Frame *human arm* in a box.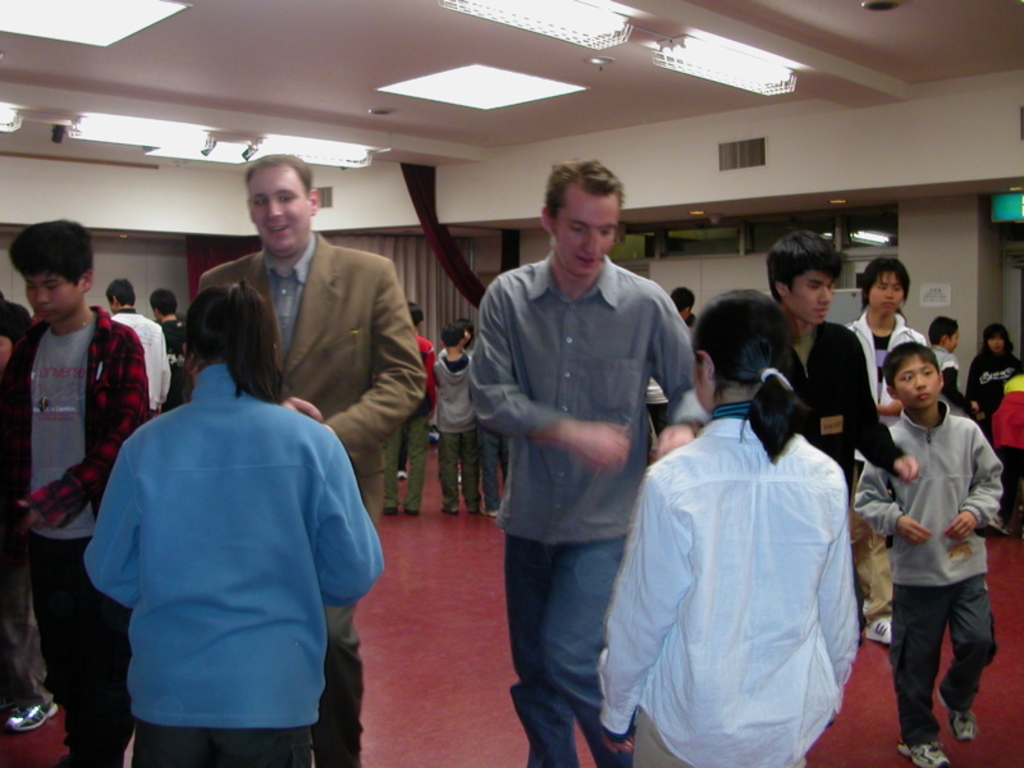
box(964, 355, 982, 410).
